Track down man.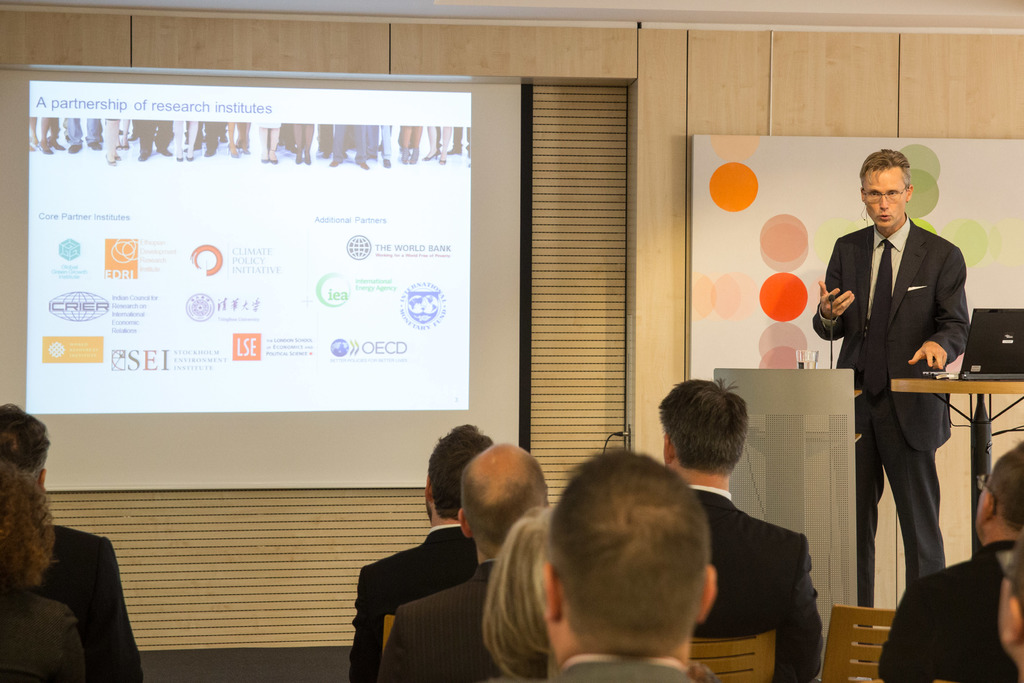
Tracked to [left=1000, top=537, right=1022, bottom=682].
